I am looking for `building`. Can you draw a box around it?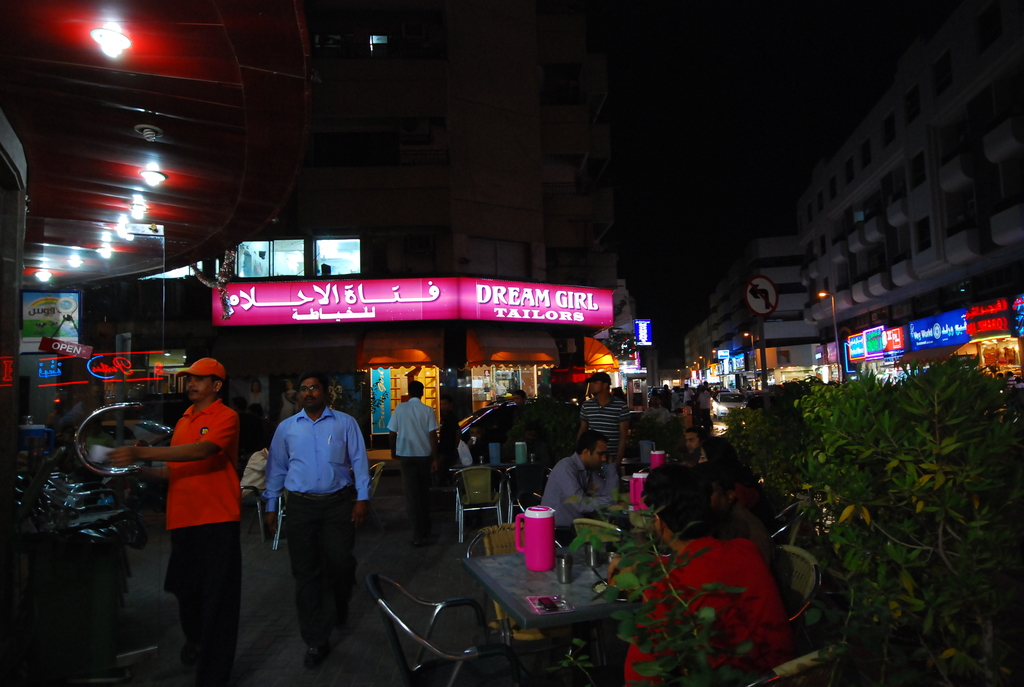
Sure, the bounding box is 796:0:1023:391.
